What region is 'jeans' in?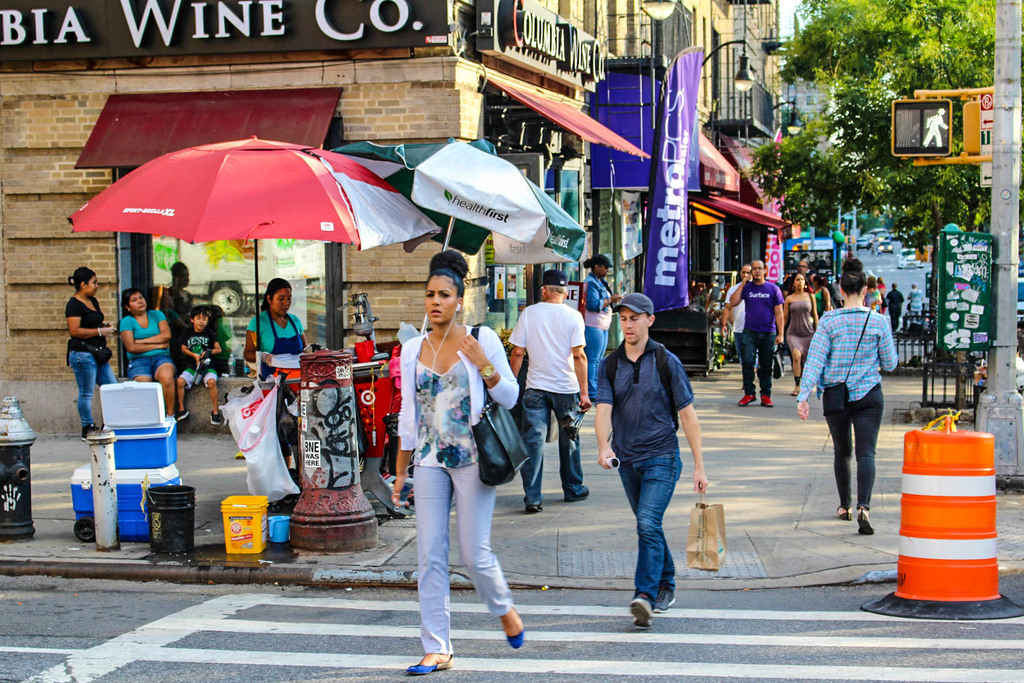
x1=519, y1=388, x2=586, y2=508.
